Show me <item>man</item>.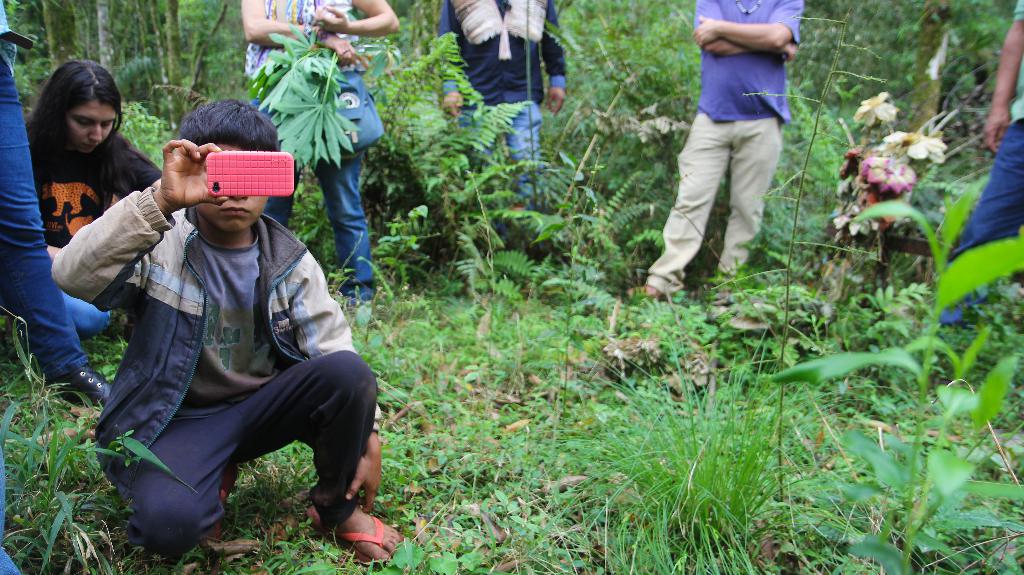
<item>man</item> is here: 658,0,804,312.
